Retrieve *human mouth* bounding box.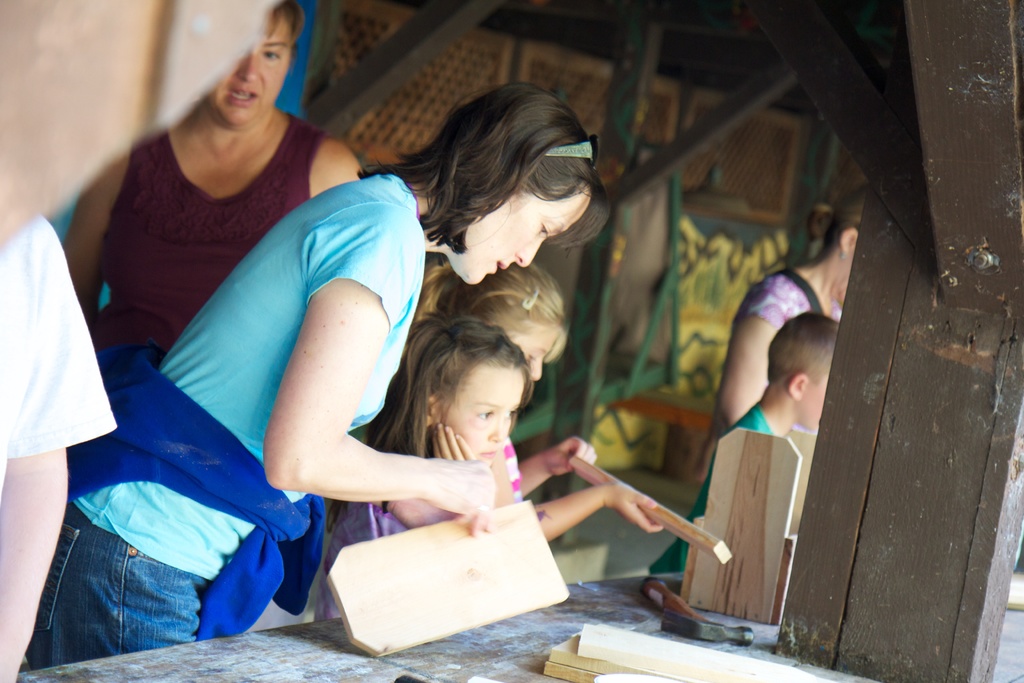
Bounding box: <box>227,84,259,103</box>.
